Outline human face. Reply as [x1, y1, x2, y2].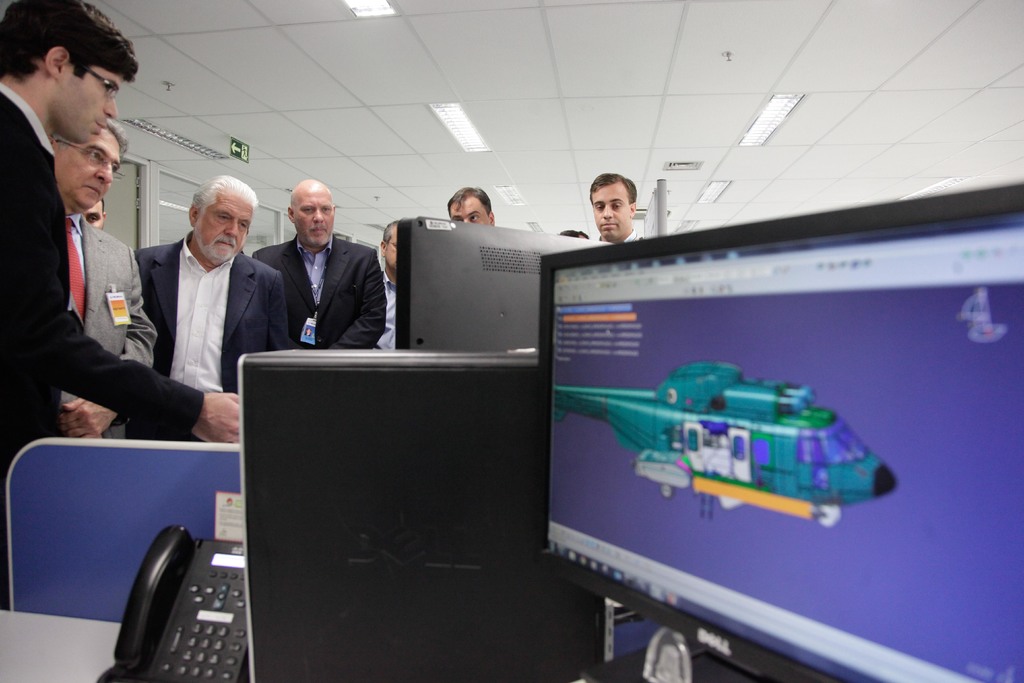
[54, 133, 122, 212].
